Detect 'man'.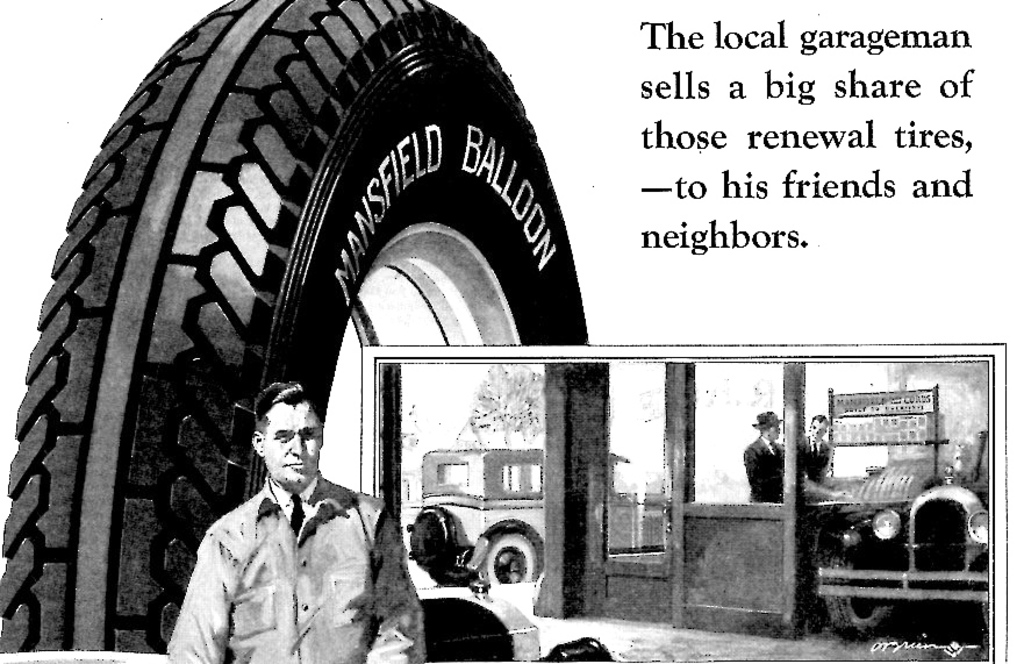
Detected at bbox(171, 379, 377, 658).
